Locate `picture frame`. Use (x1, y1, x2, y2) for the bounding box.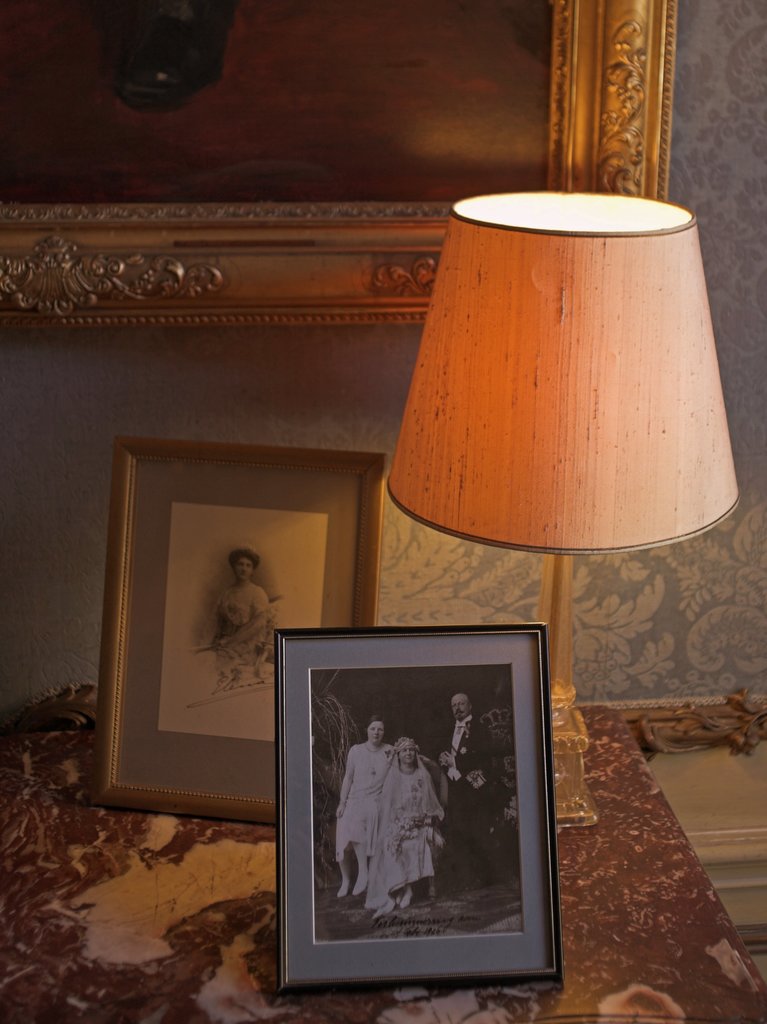
(277, 619, 562, 993).
